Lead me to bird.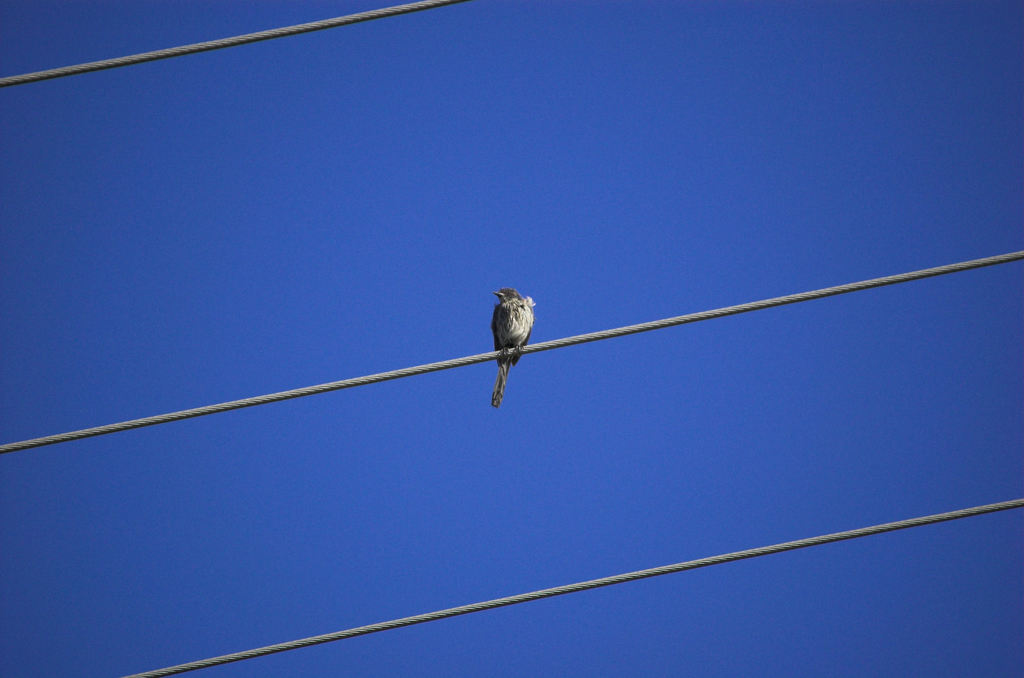
Lead to x1=481 y1=278 x2=547 y2=404.
